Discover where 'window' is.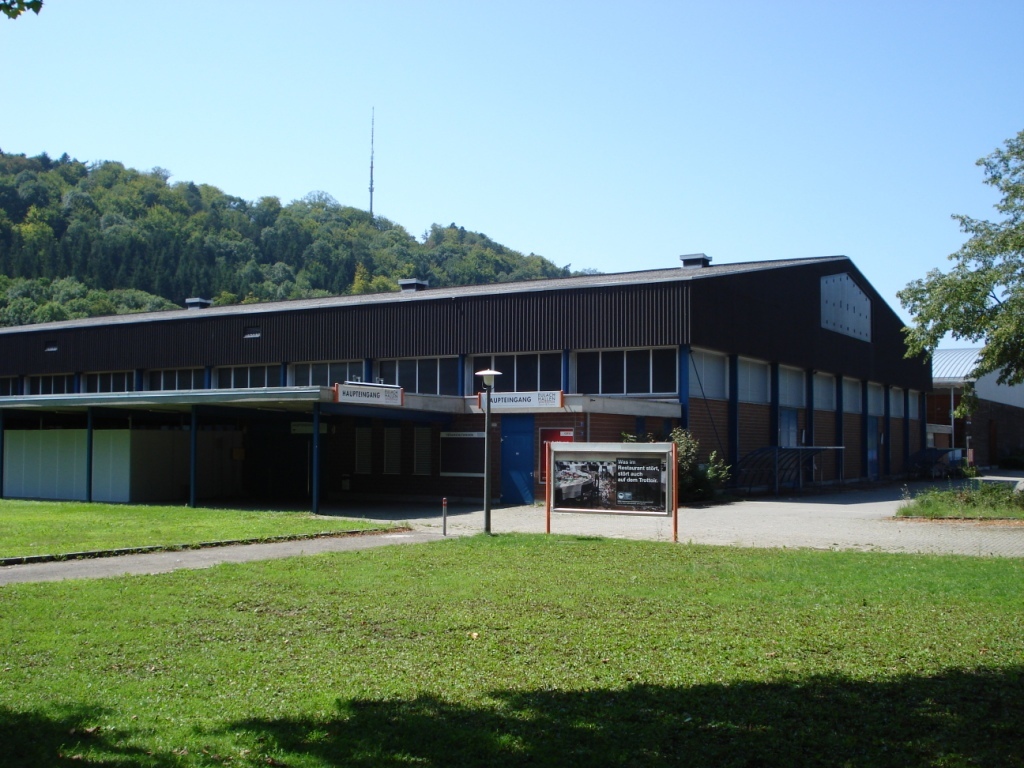
Discovered at <bbox>374, 357, 460, 394</bbox>.
